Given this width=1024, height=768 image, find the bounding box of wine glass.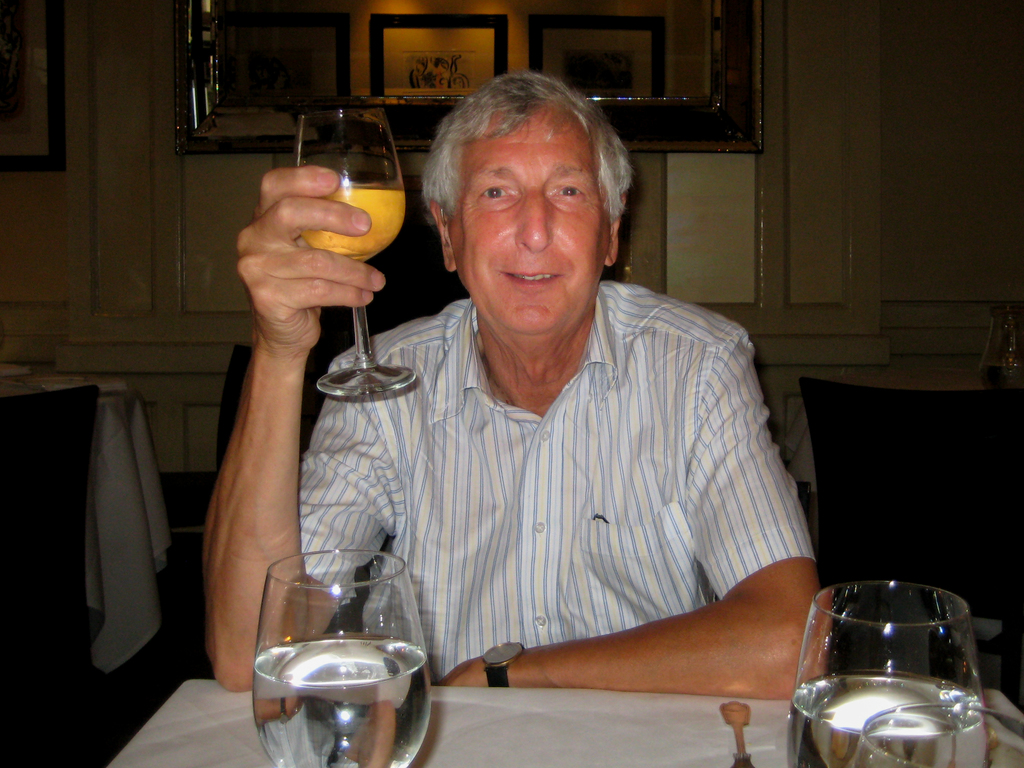
[left=842, top=703, right=1021, bottom=765].
